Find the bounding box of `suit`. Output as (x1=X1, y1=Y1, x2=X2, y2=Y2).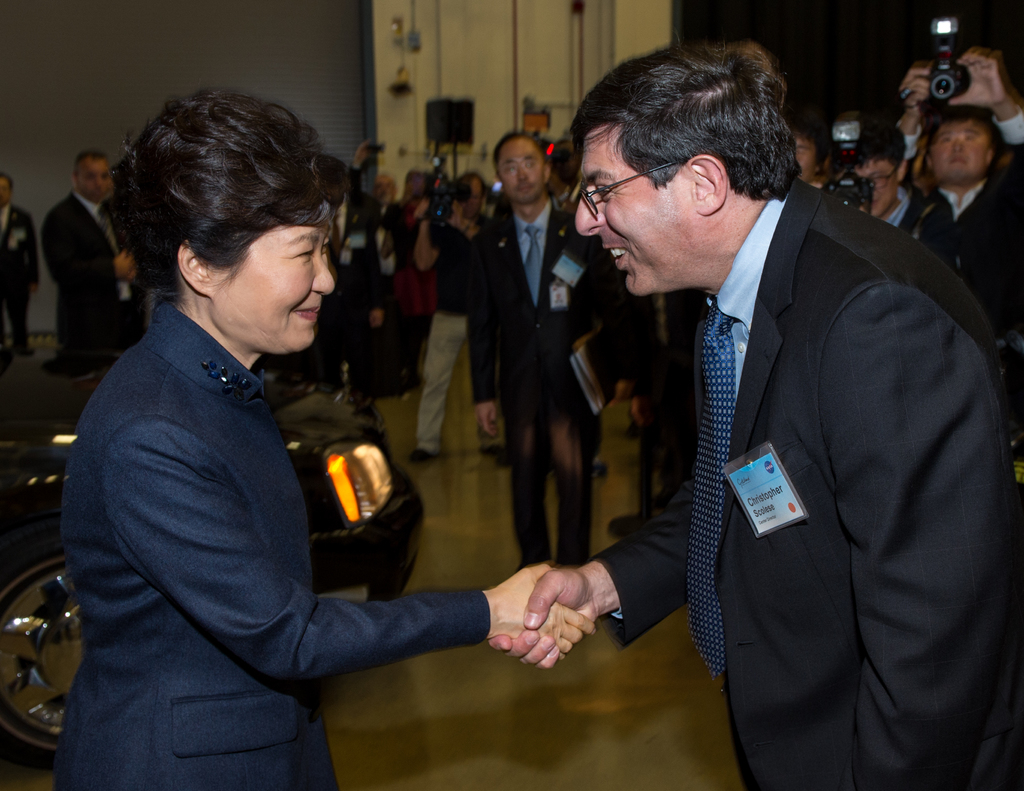
(x1=590, y1=99, x2=999, y2=771).
